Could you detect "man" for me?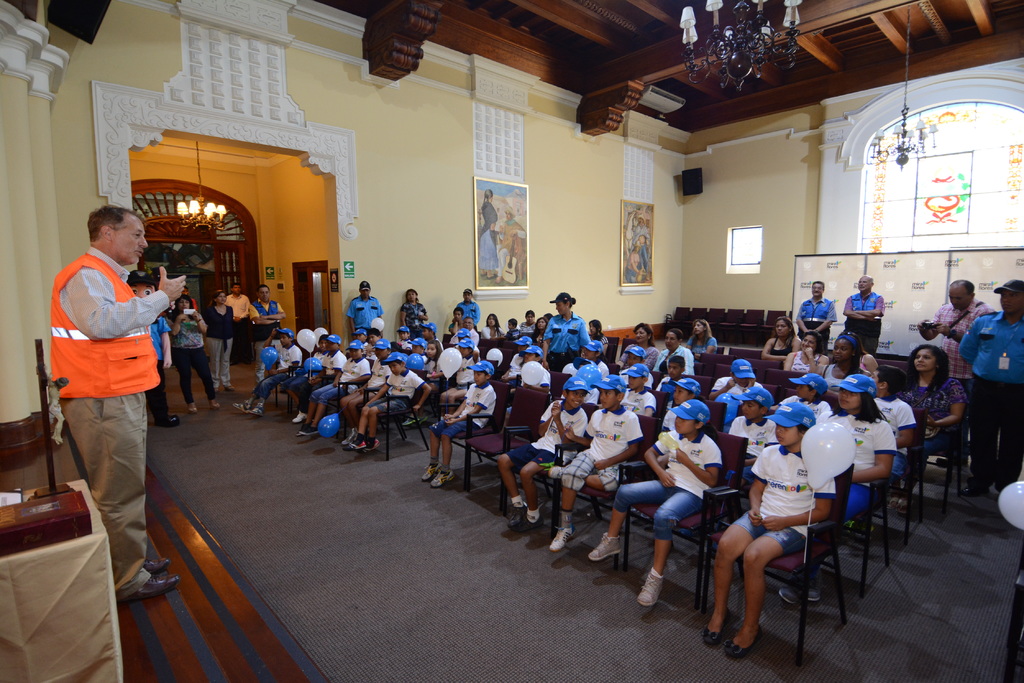
Detection result: detection(915, 277, 998, 465).
